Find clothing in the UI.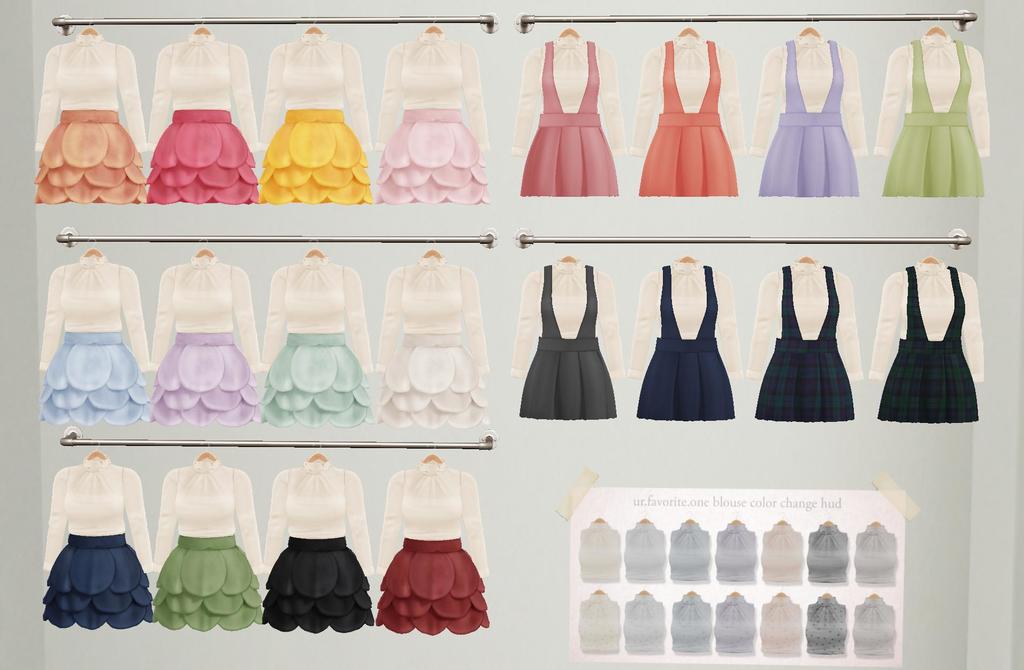
UI element at bbox=(578, 523, 621, 582).
